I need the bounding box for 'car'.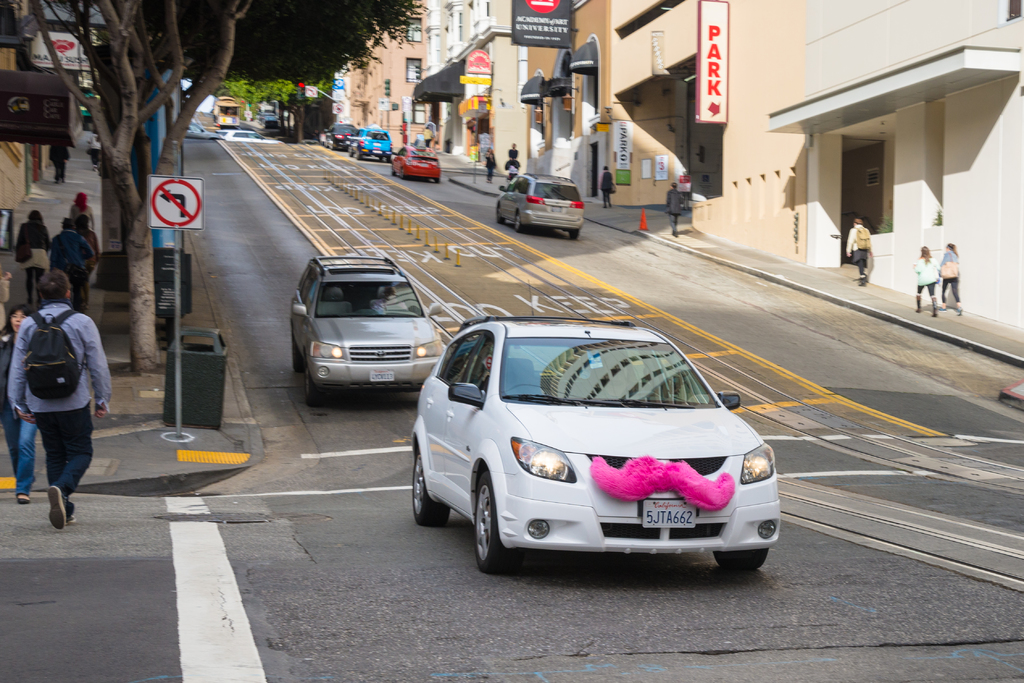
Here it is: select_region(283, 251, 454, 411).
